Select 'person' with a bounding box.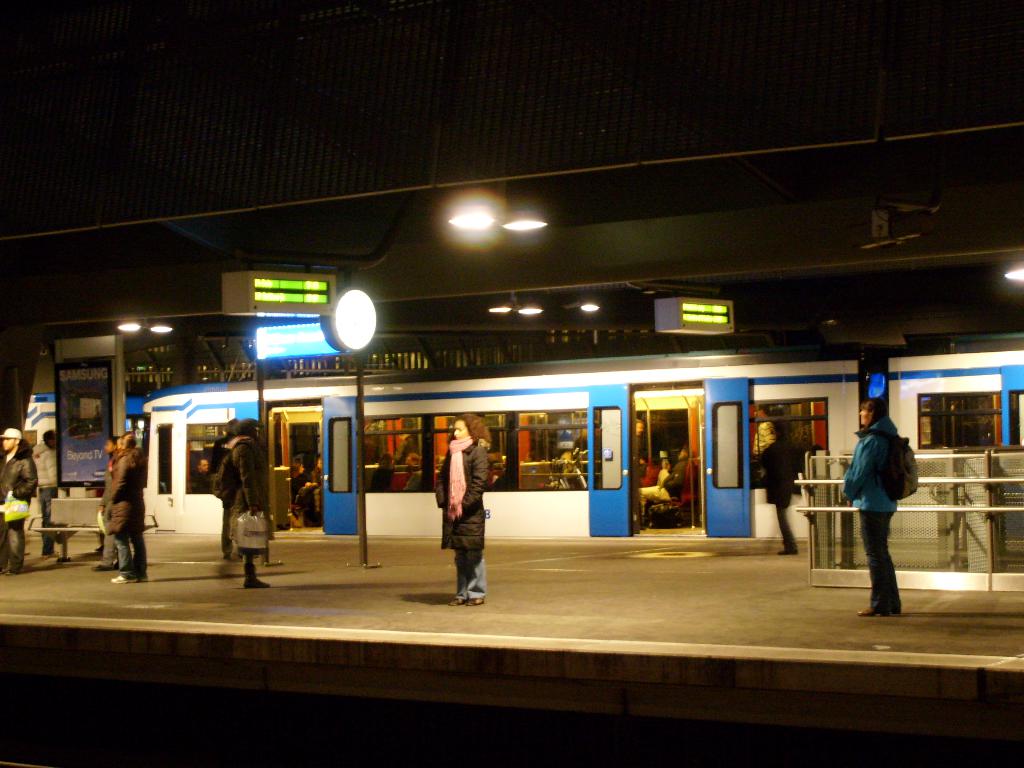
bbox(844, 404, 925, 621).
